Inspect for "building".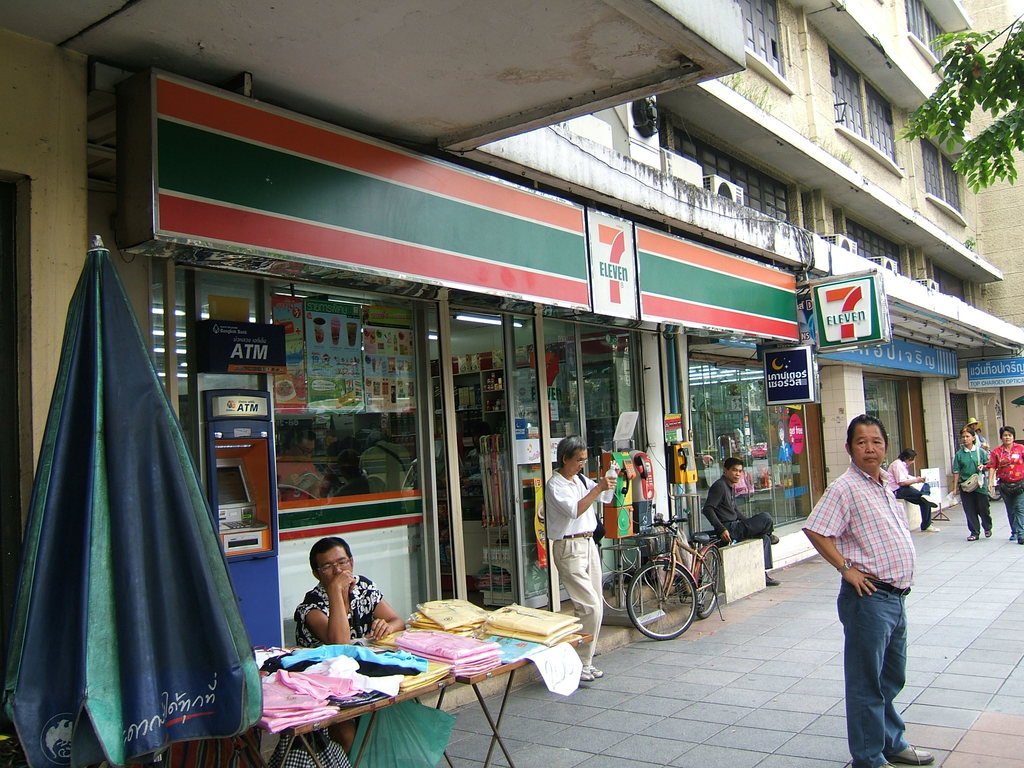
Inspection: rect(7, 1, 1023, 723).
